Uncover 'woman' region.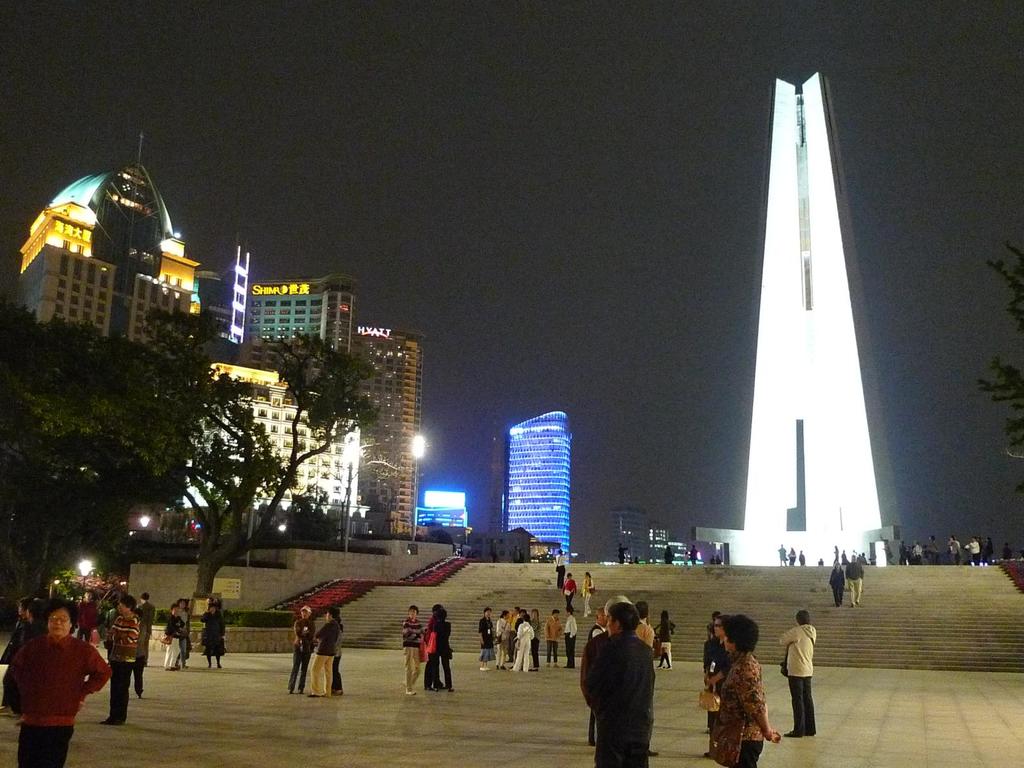
Uncovered: pyautogui.locateOnScreen(576, 568, 598, 616).
